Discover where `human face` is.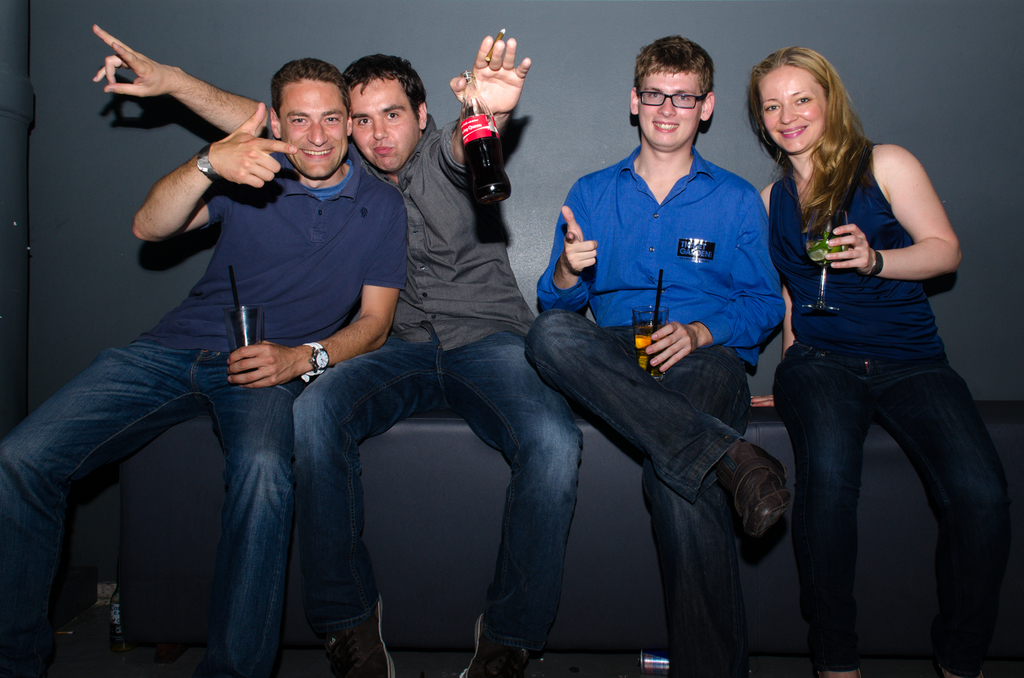
Discovered at [756, 67, 828, 153].
